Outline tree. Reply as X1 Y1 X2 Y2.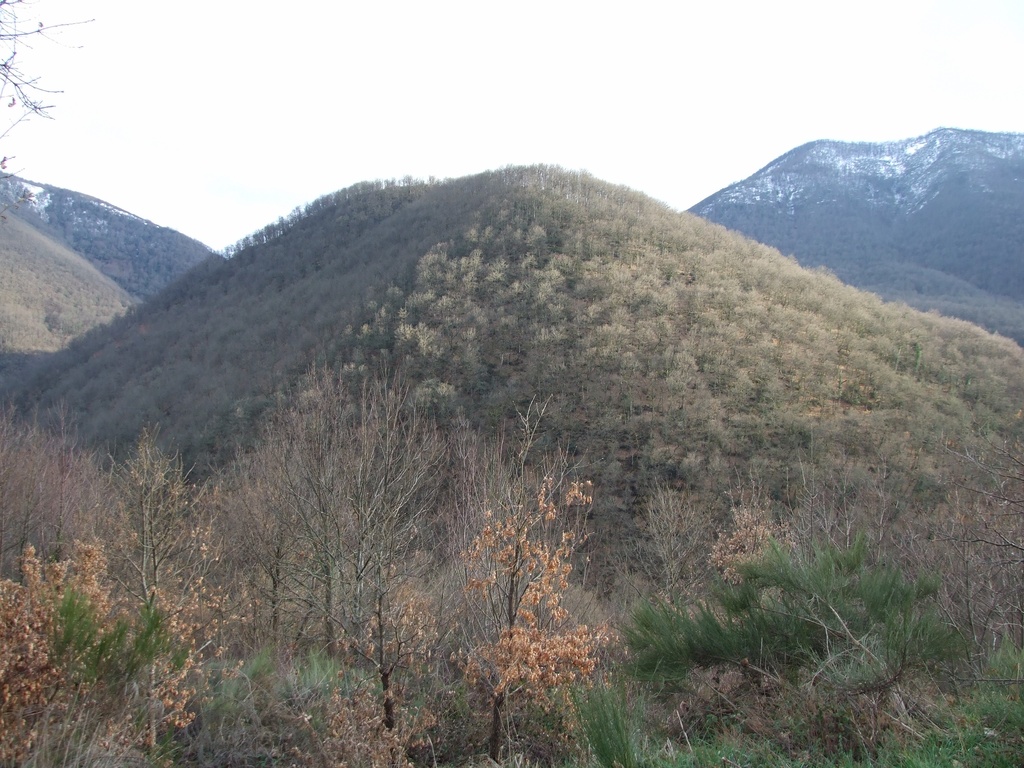
0 0 96 226.
